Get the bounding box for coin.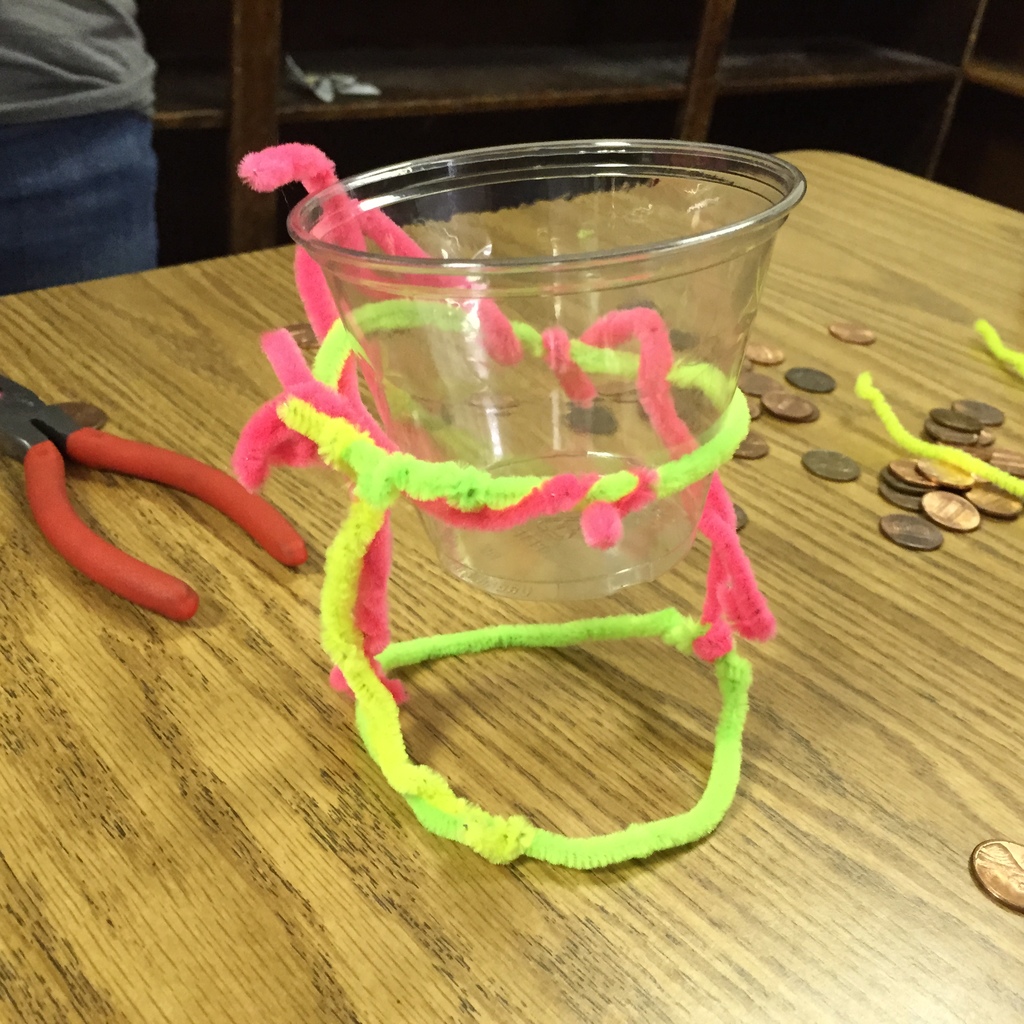
[left=877, top=467, right=925, bottom=496].
